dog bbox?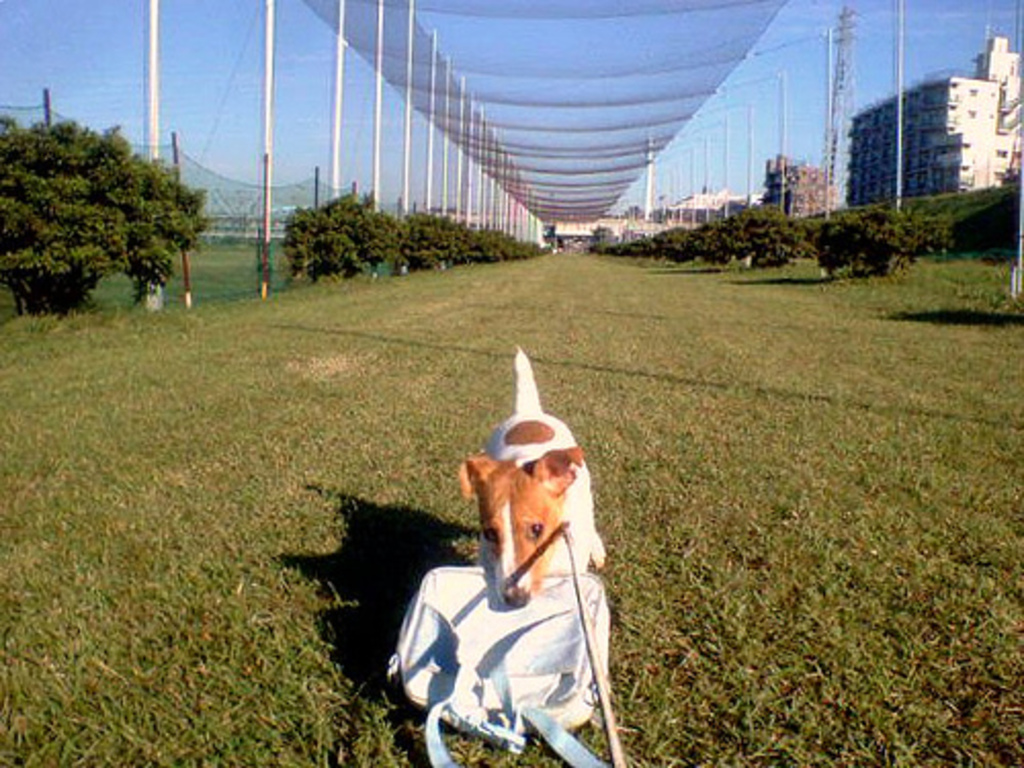
[left=455, top=342, right=600, bottom=610]
